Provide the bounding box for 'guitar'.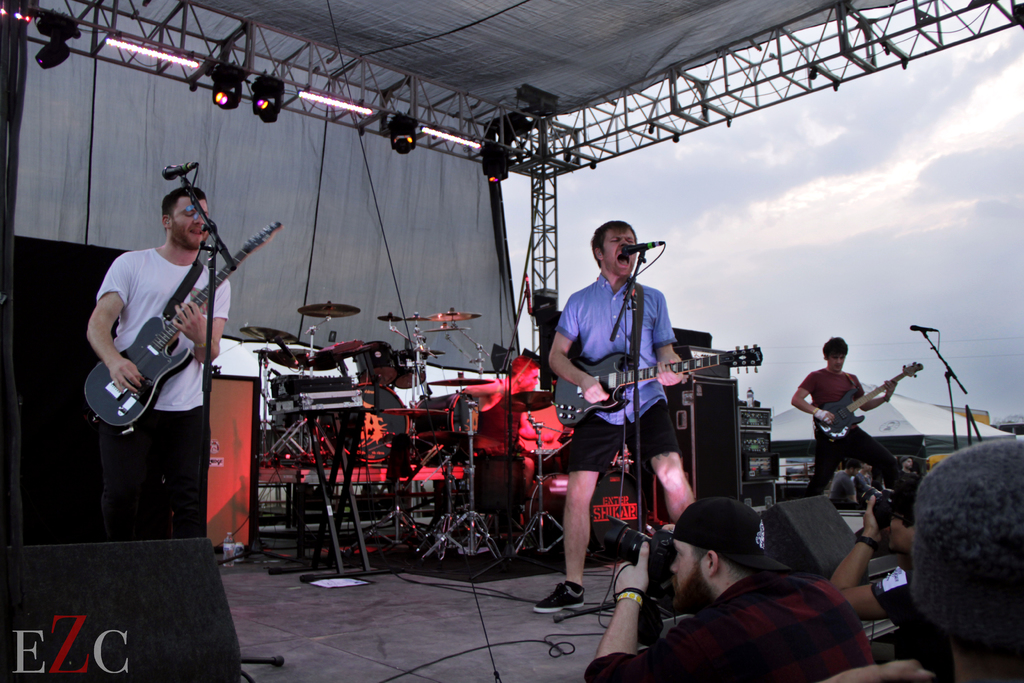
detection(554, 339, 766, 432).
